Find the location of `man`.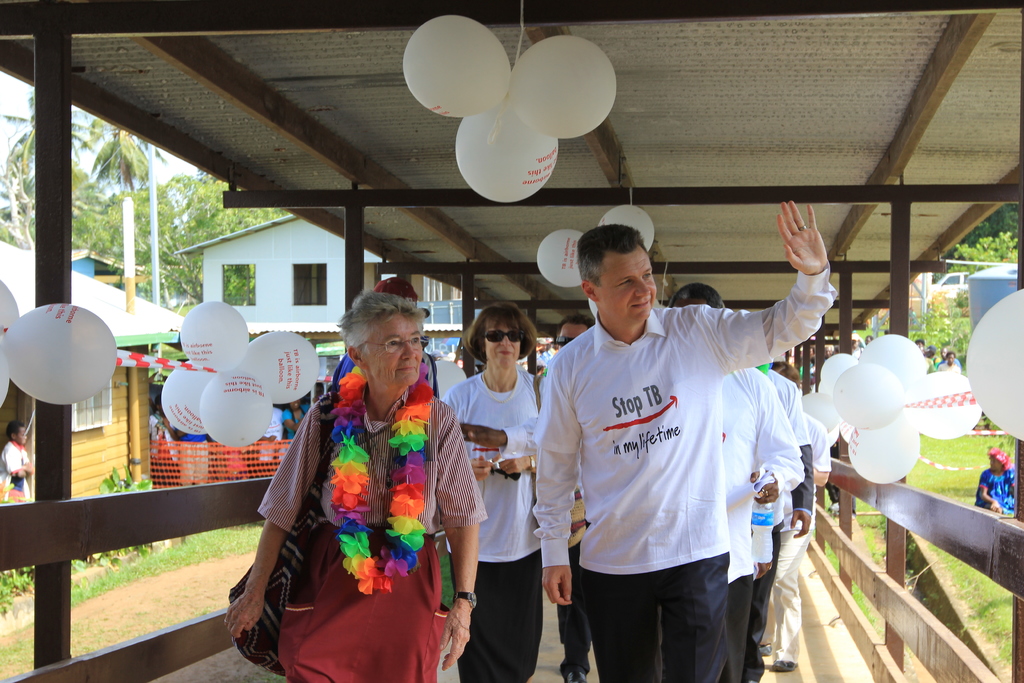
Location: [932,349,960,370].
